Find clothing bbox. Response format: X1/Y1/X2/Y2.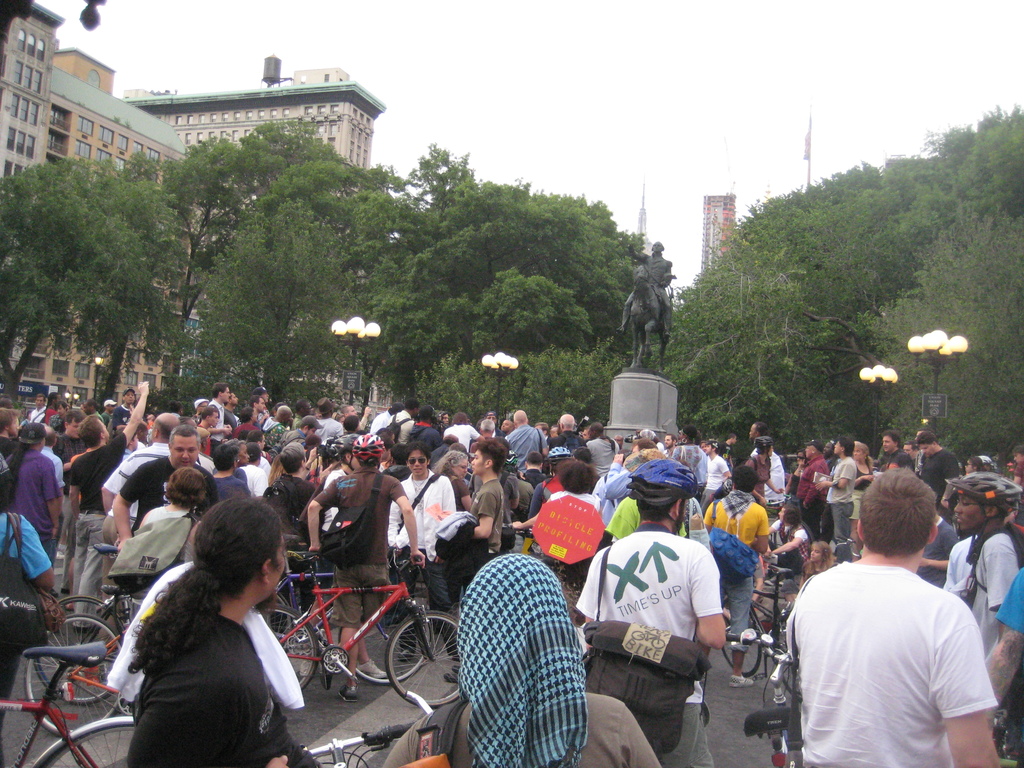
502/416/540/467.
